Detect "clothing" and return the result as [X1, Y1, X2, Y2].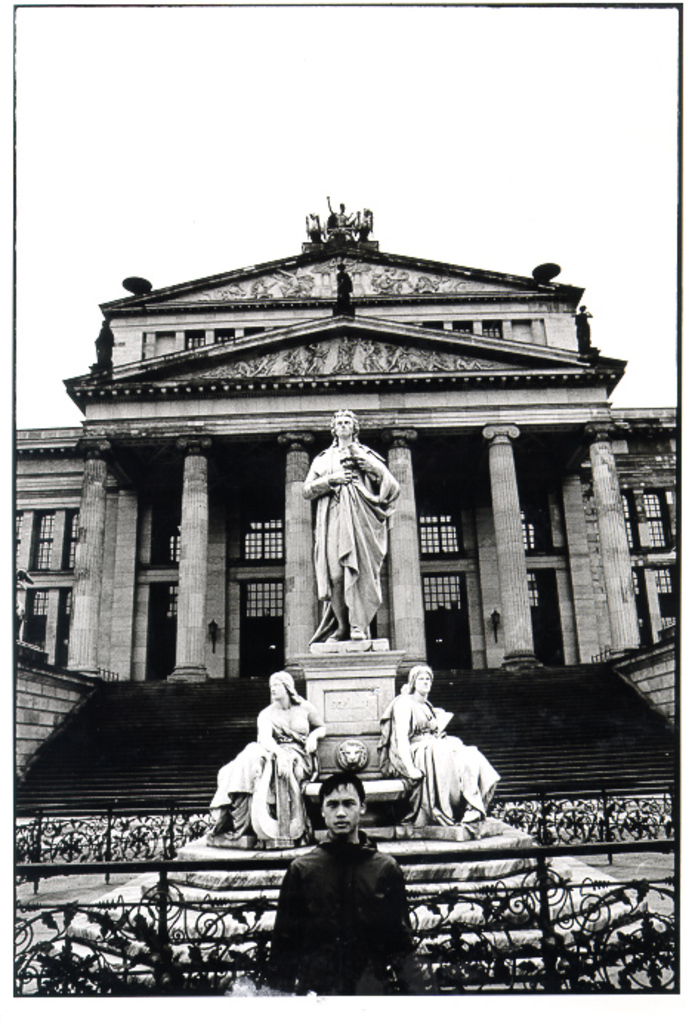
[265, 801, 417, 997].
